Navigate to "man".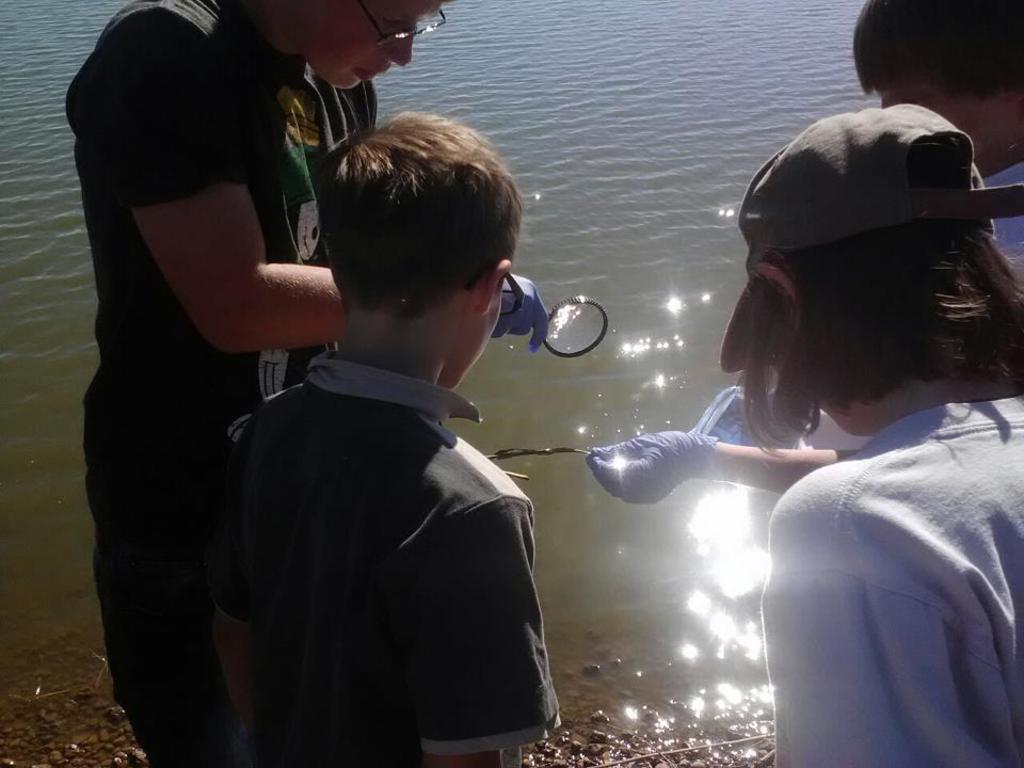
Navigation target: left=57, top=0, right=468, bottom=767.
